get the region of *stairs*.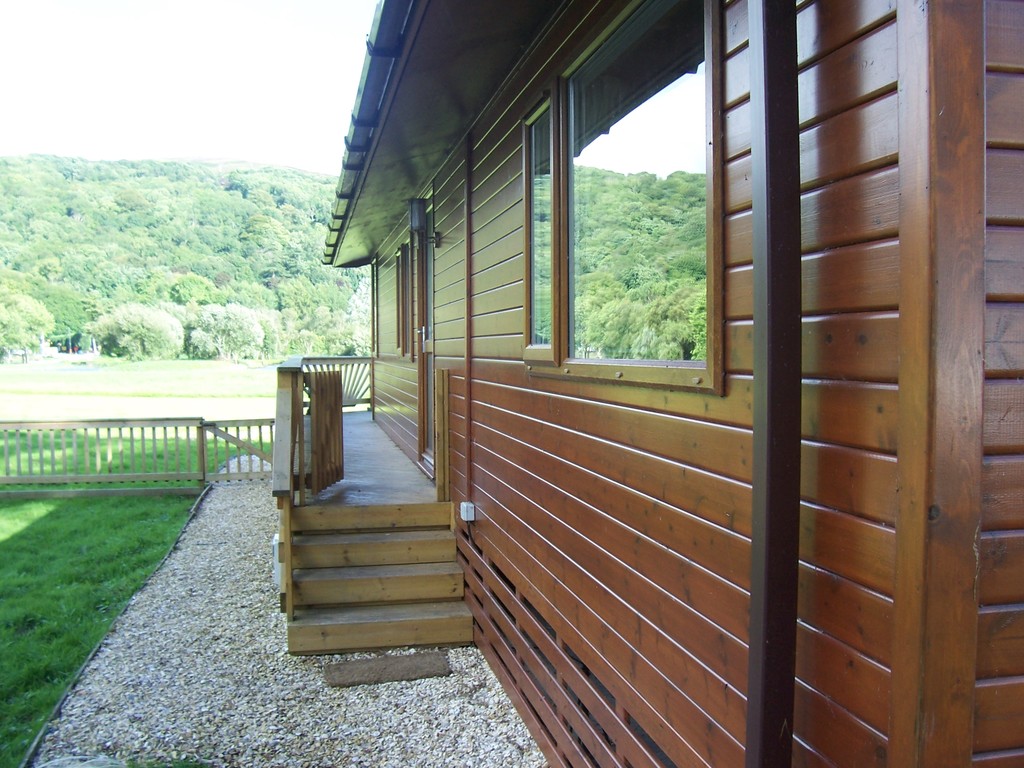
(279,494,478,658).
